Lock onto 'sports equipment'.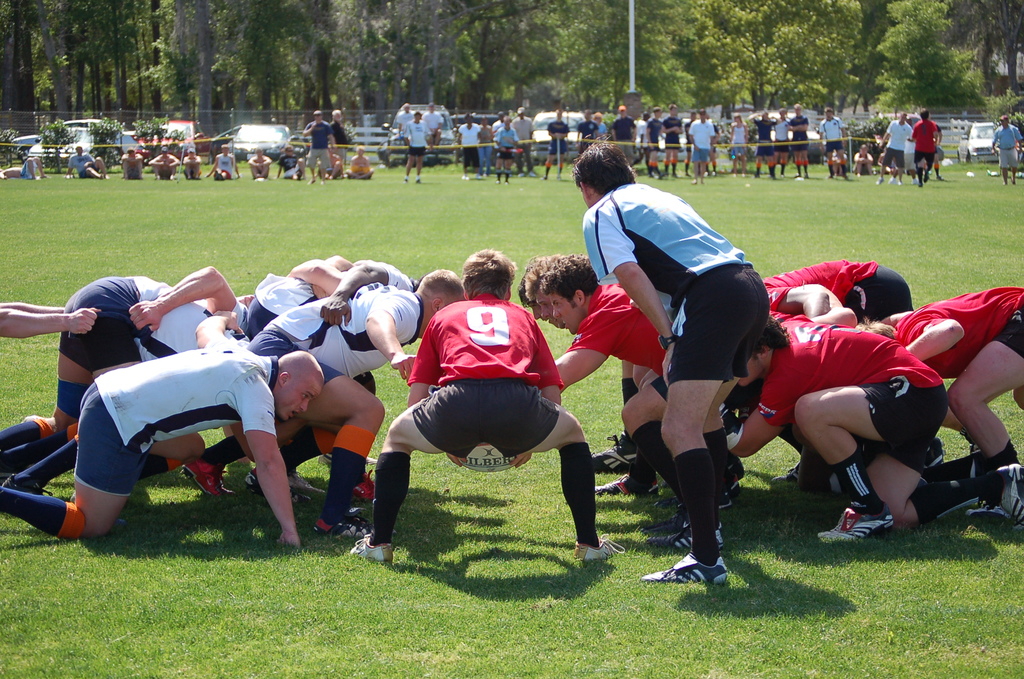
Locked: 351:535:391:568.
